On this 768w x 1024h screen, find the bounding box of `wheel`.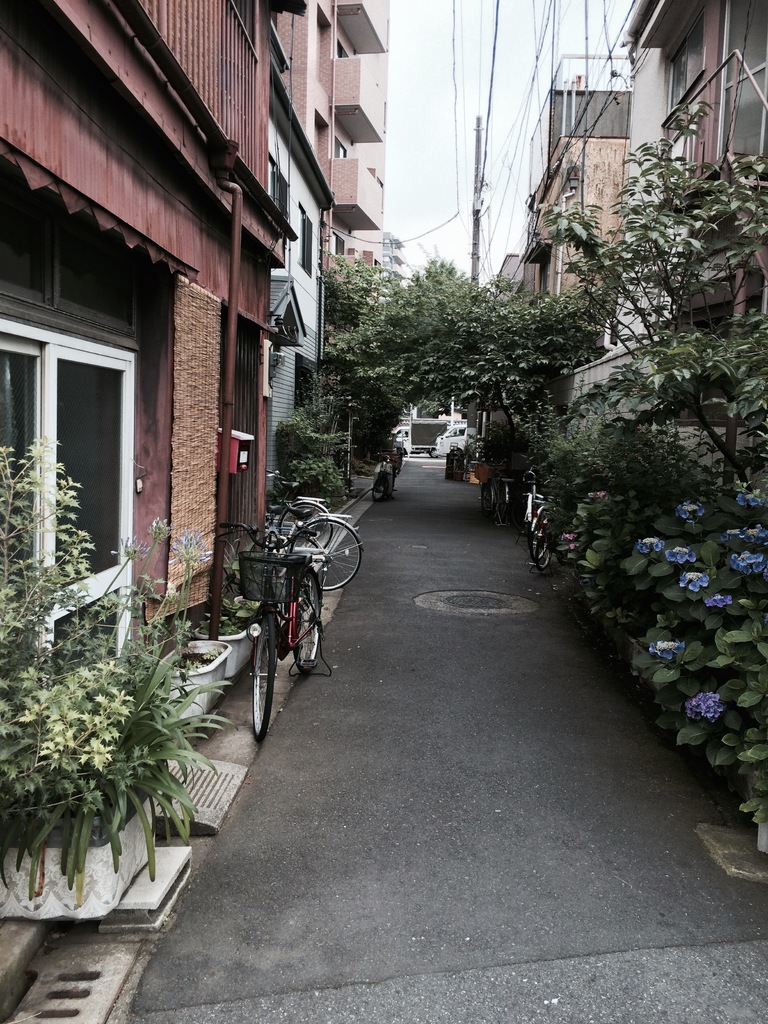
Bounding box: [371, 477, 388, 500].
